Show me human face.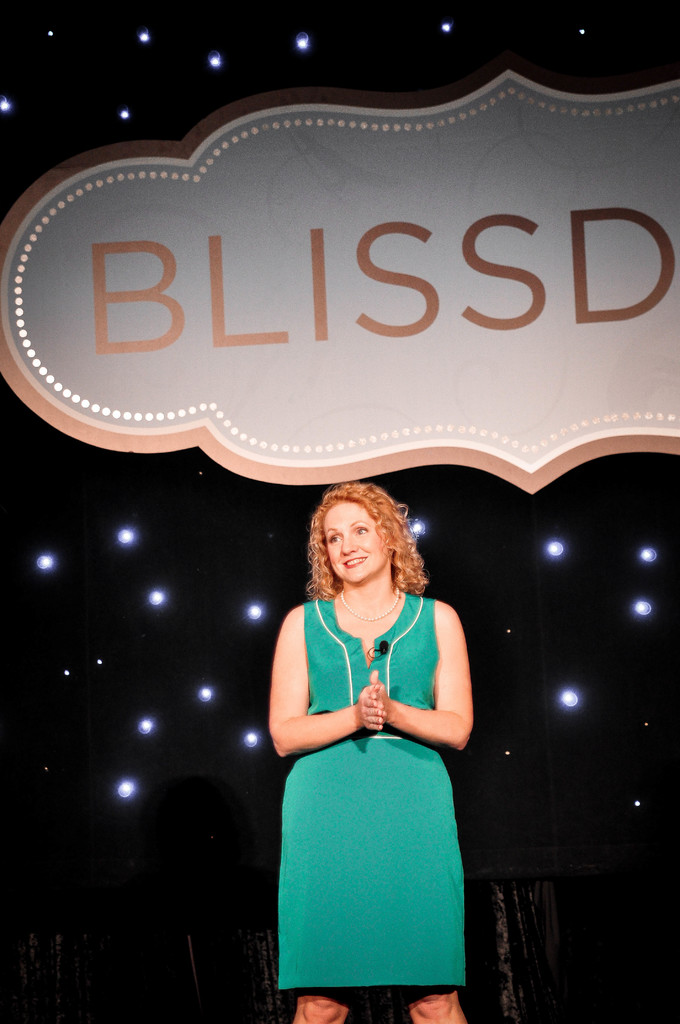
human face is here: (323,504,389,583).
